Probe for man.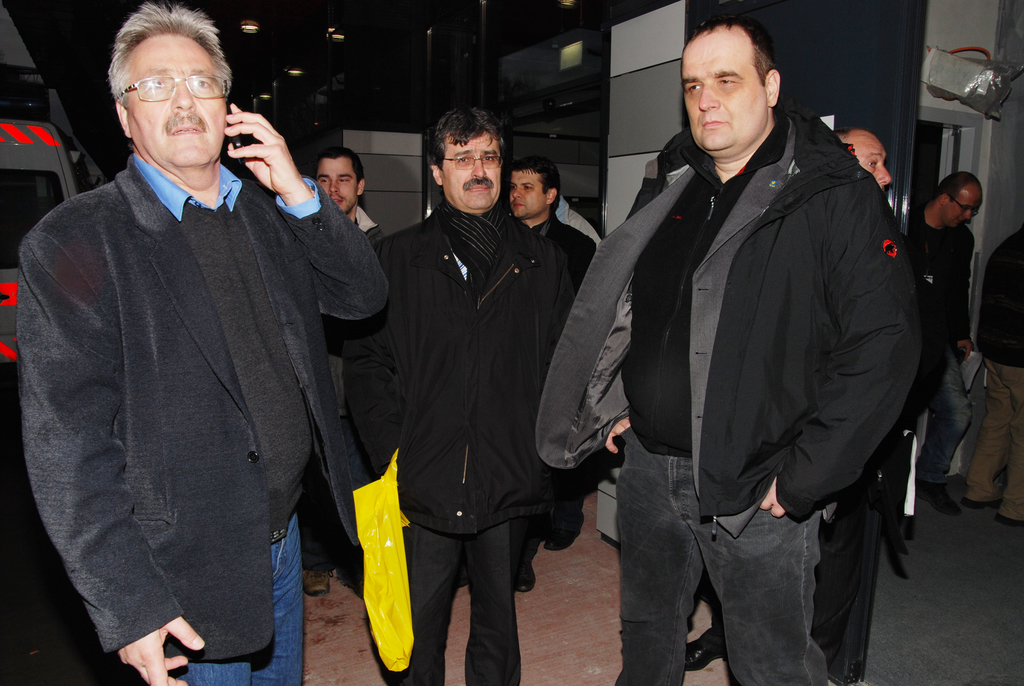
Probe result: bbox(786, 120, 920, 683).
